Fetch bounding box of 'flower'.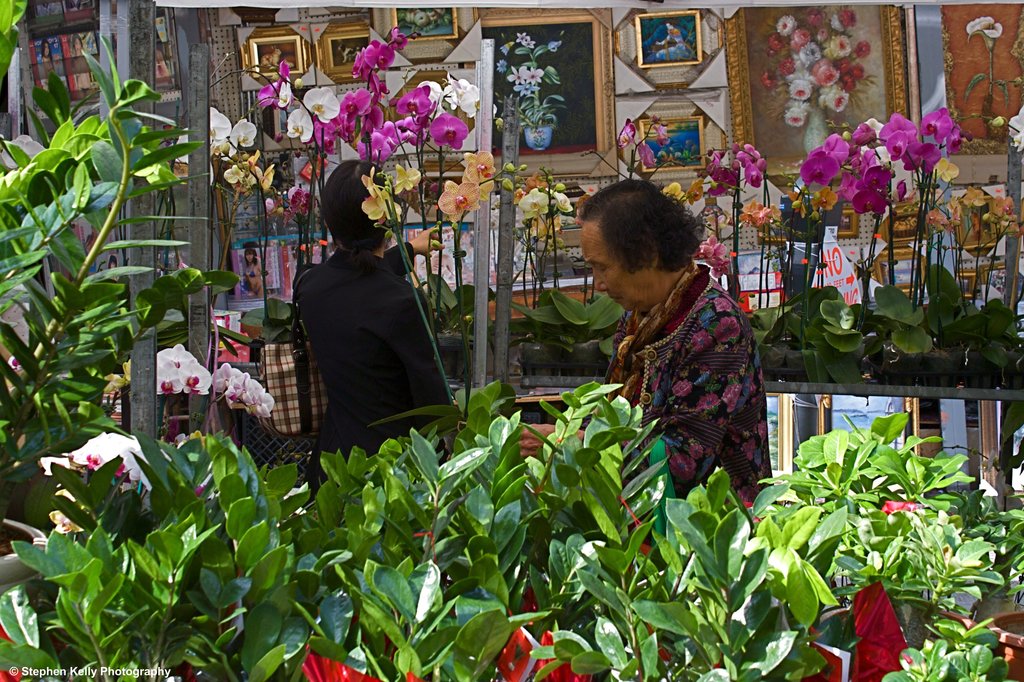
Bbox: [548, 43, 562, 54].
